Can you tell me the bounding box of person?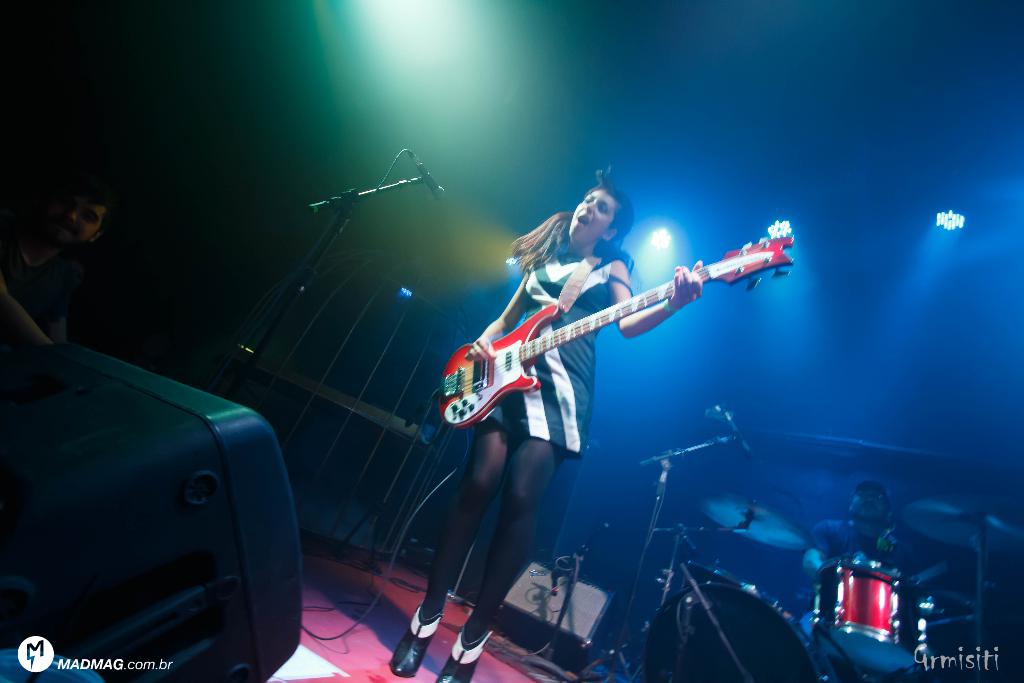
crop(803, 476, 925, 641).
